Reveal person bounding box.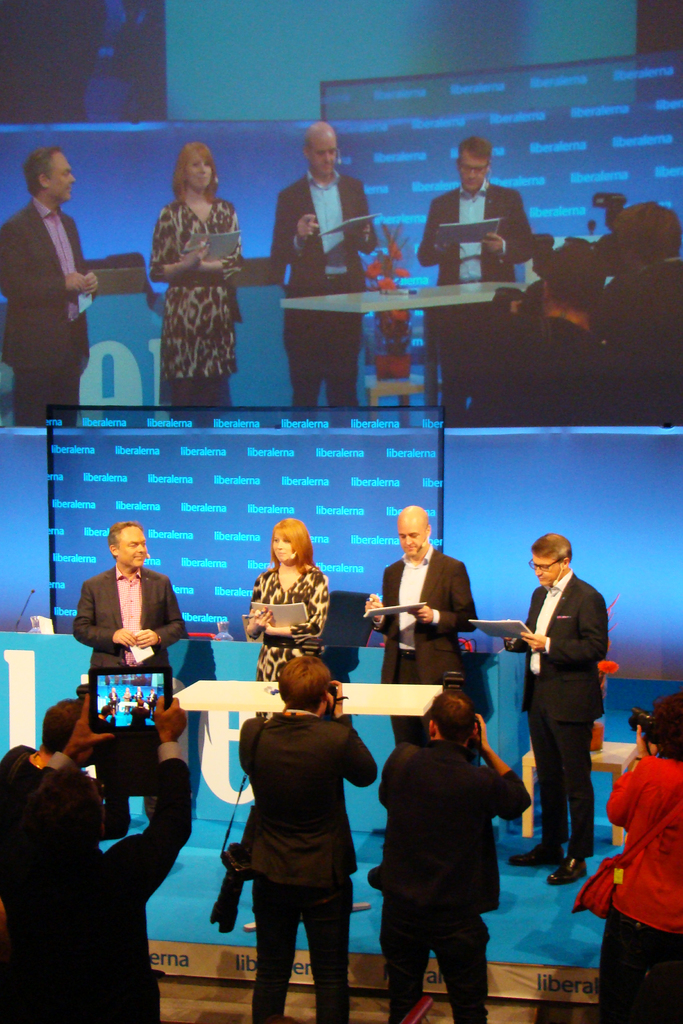
Revealed: region(239, 653, 377, 1022).
